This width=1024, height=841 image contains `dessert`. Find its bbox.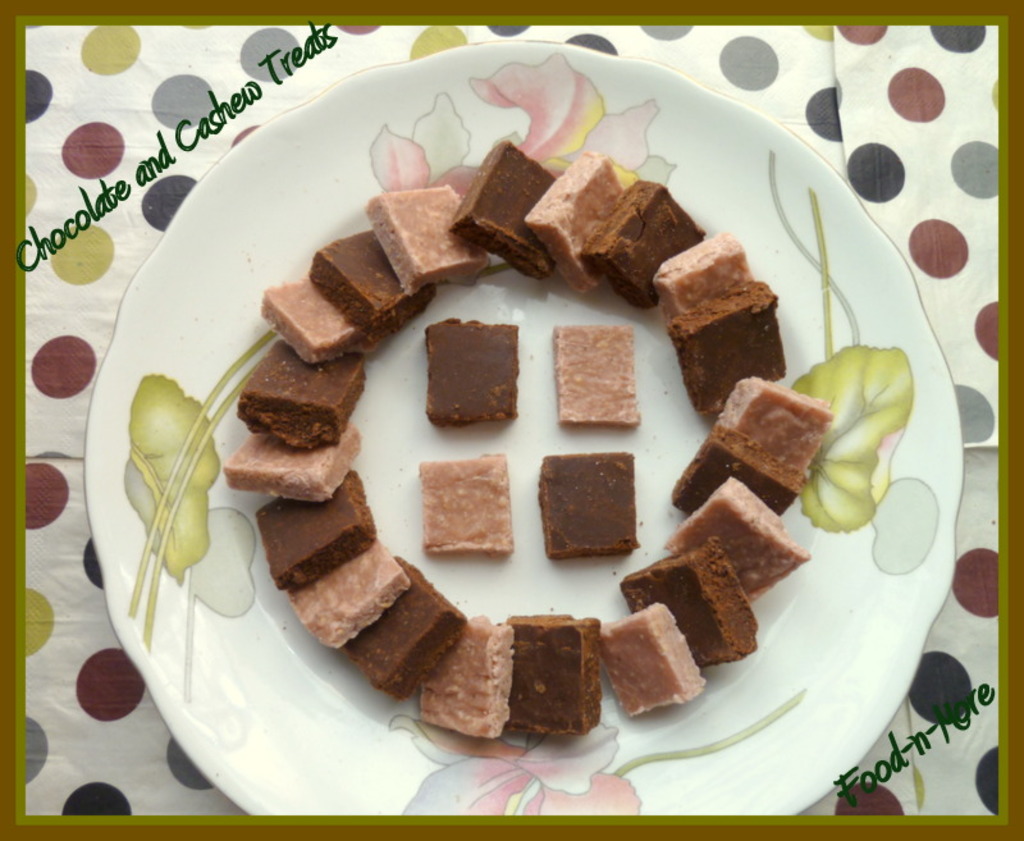
<bbox>228, 348, 369, 449</bbox>.
